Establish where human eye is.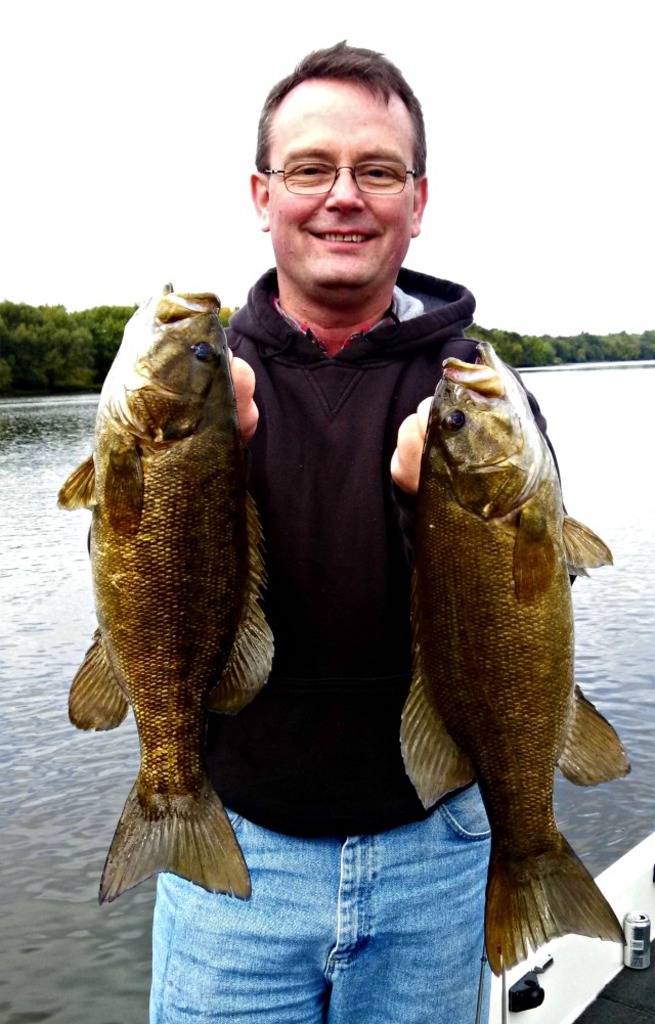
Established at left=356, top=159, right=405, bottom=185.
